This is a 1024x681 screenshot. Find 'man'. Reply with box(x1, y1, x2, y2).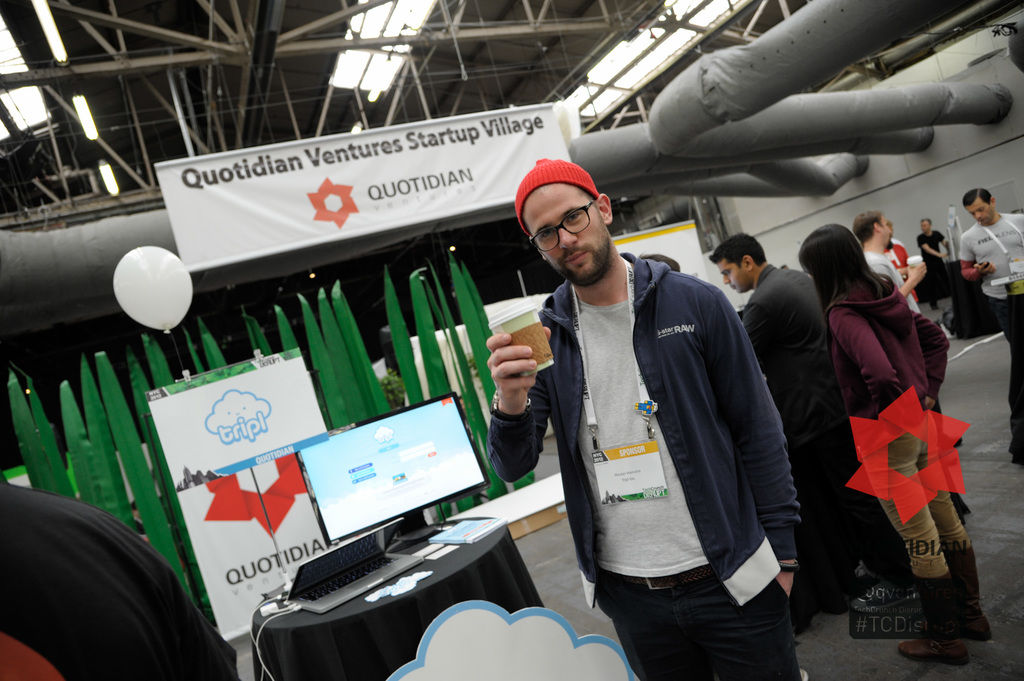
box(915, 214, 952, 311).
